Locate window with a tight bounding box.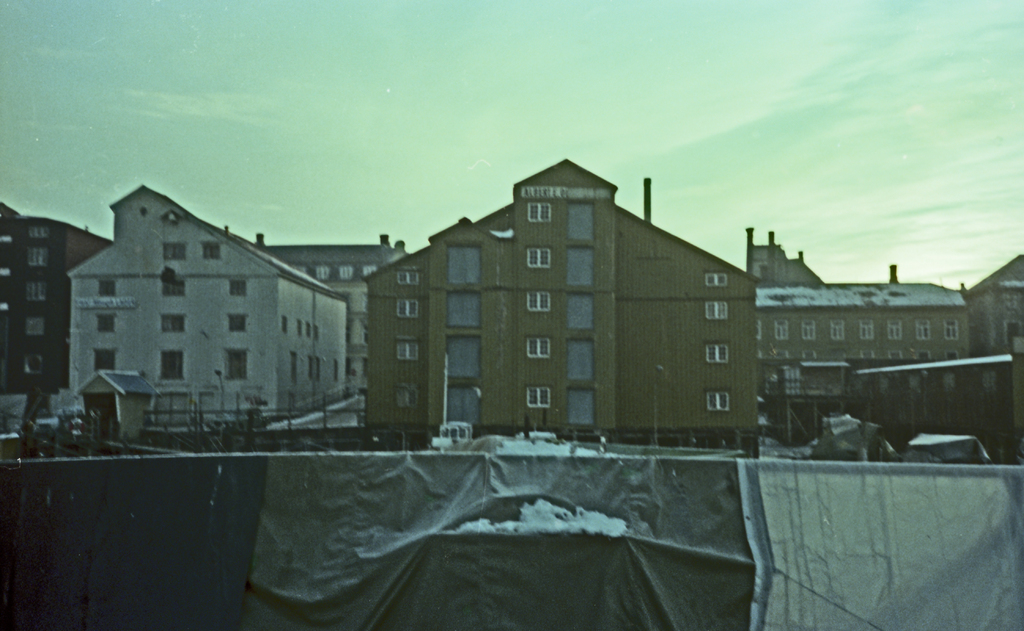
bbox(703, 272, 728, 289).
